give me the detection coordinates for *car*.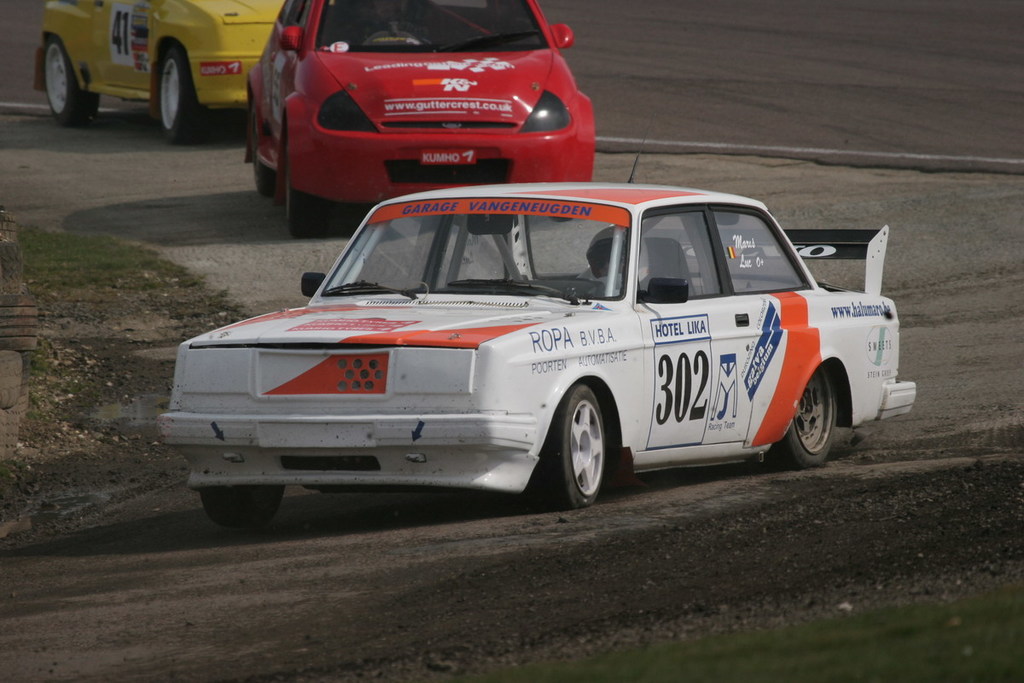
[x1=154, y1=111, x2=916, y2=528].
